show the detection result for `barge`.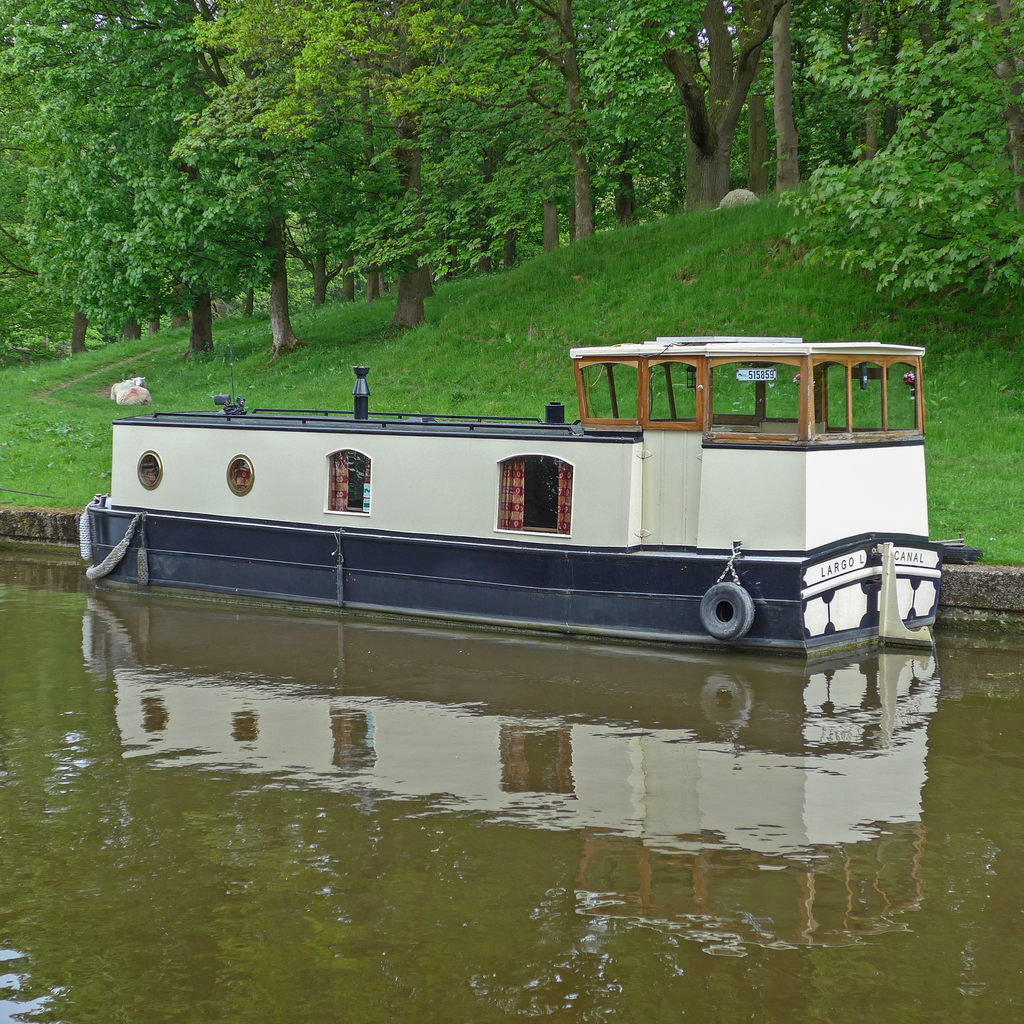
box(79, 335, 982, 658).
